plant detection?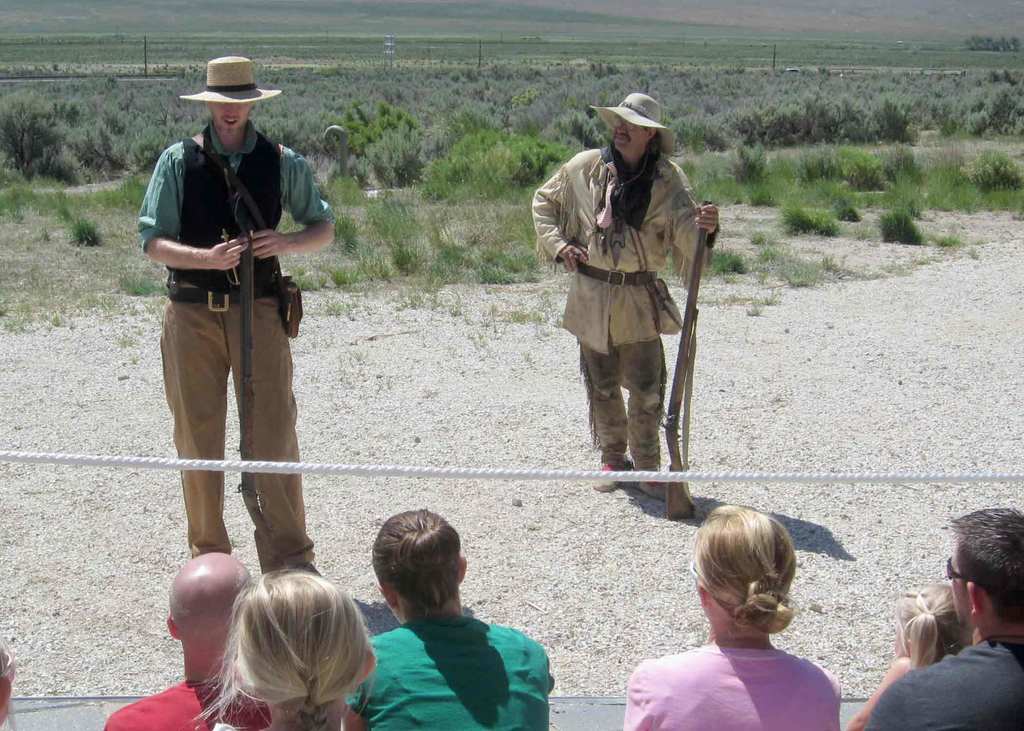
<bbox>746, 303, 760, 317</bbox>
